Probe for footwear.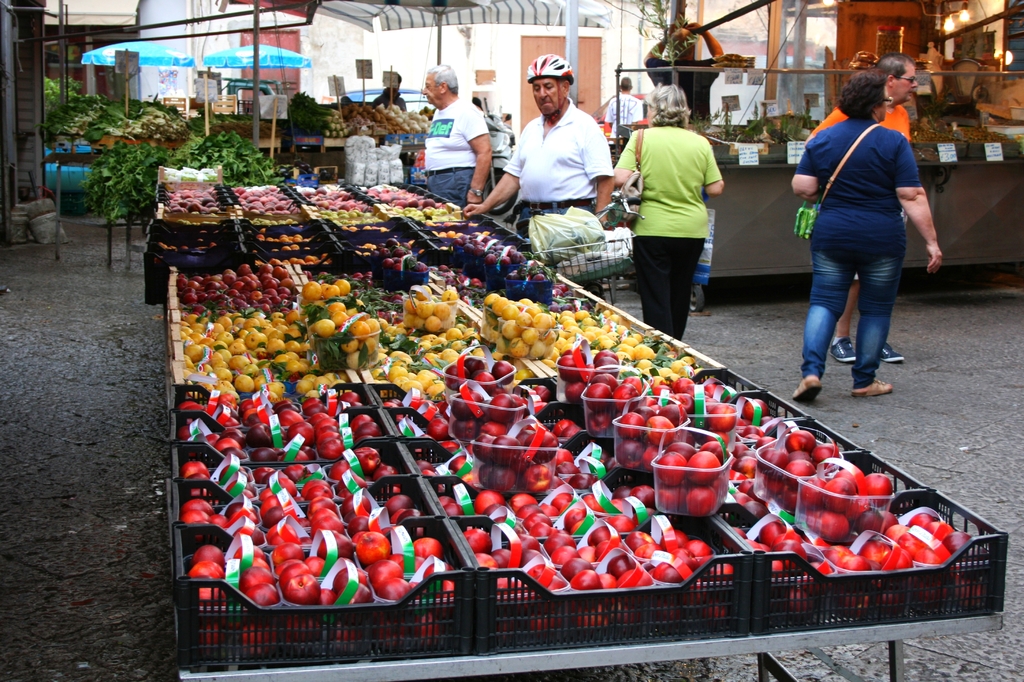
Probe result: {"x1": 790, "y1": 380, "x2": 822, "y2": 405}.
